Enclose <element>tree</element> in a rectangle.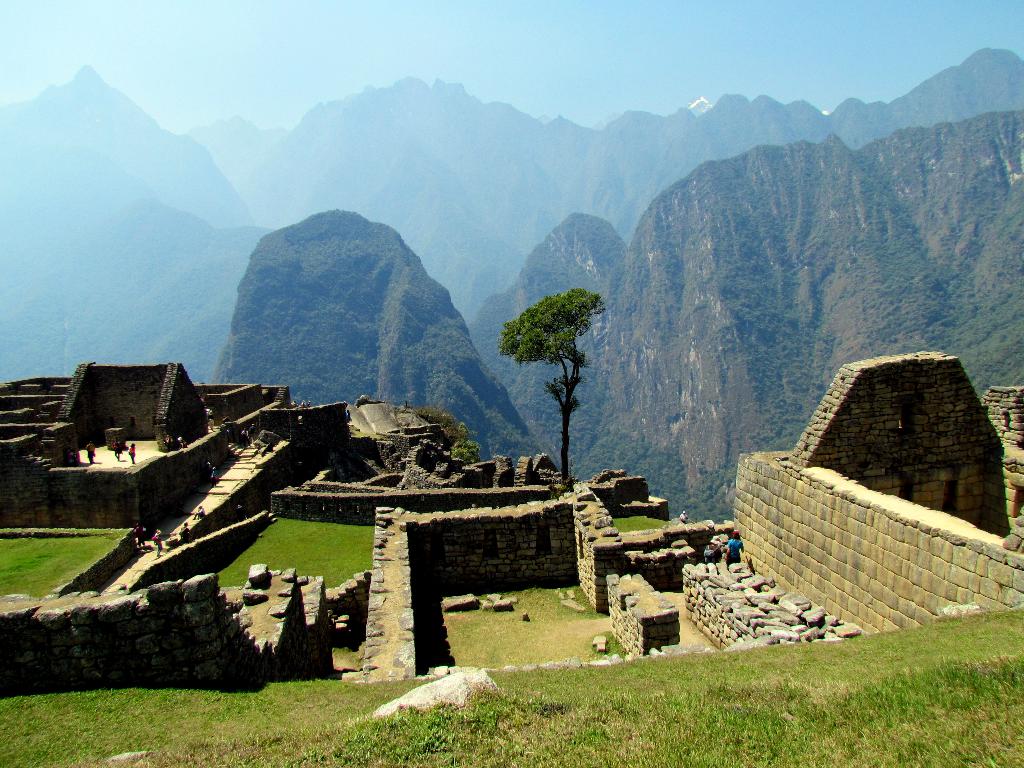
504, 289, 604, 515.
